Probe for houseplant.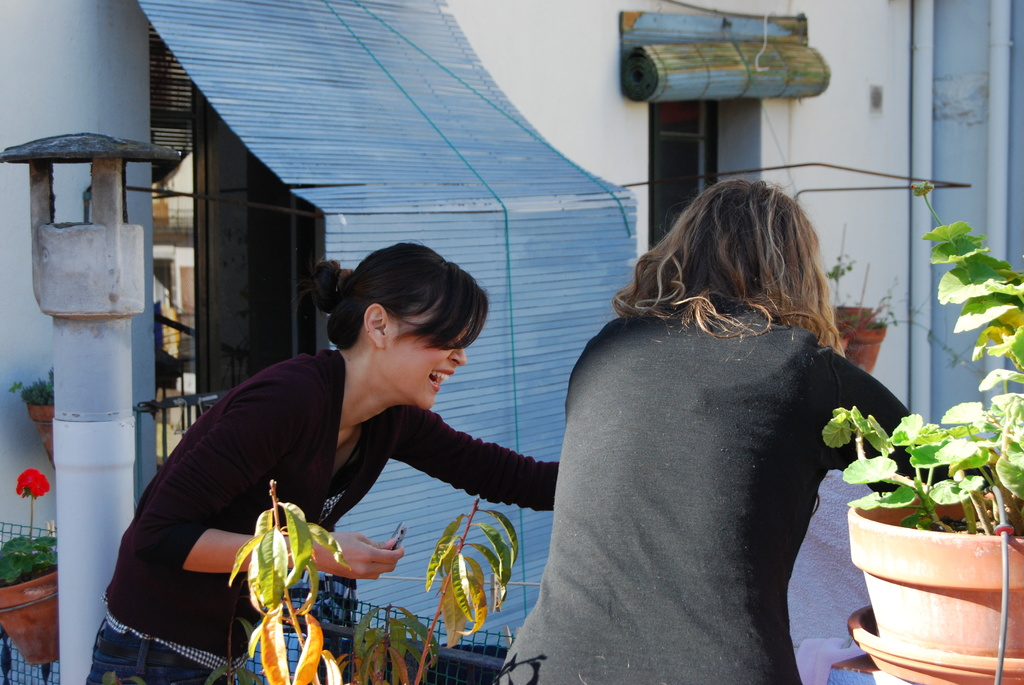
Probe result: bbox=(822, 215, 971, 381).
